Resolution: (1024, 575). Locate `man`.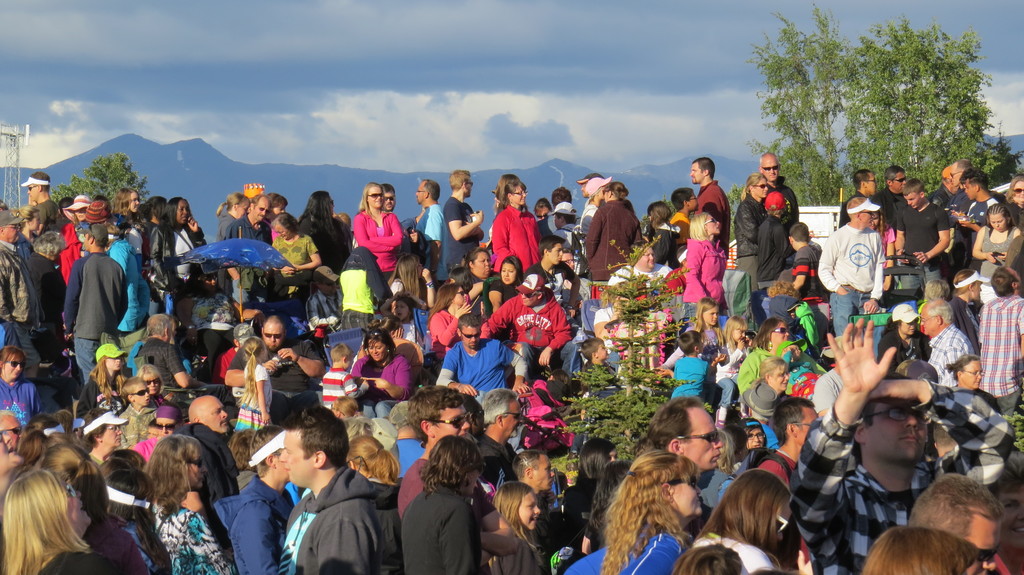
[752,153,800,226].
